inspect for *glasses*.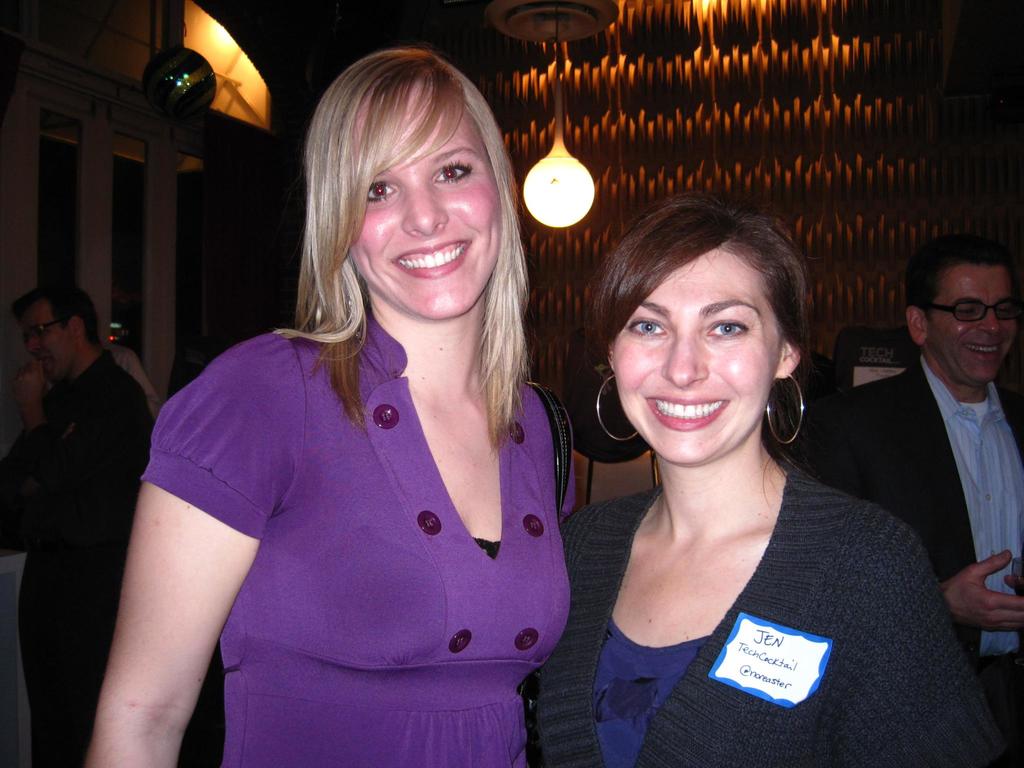
Inspection: [909,290,1016,338].
